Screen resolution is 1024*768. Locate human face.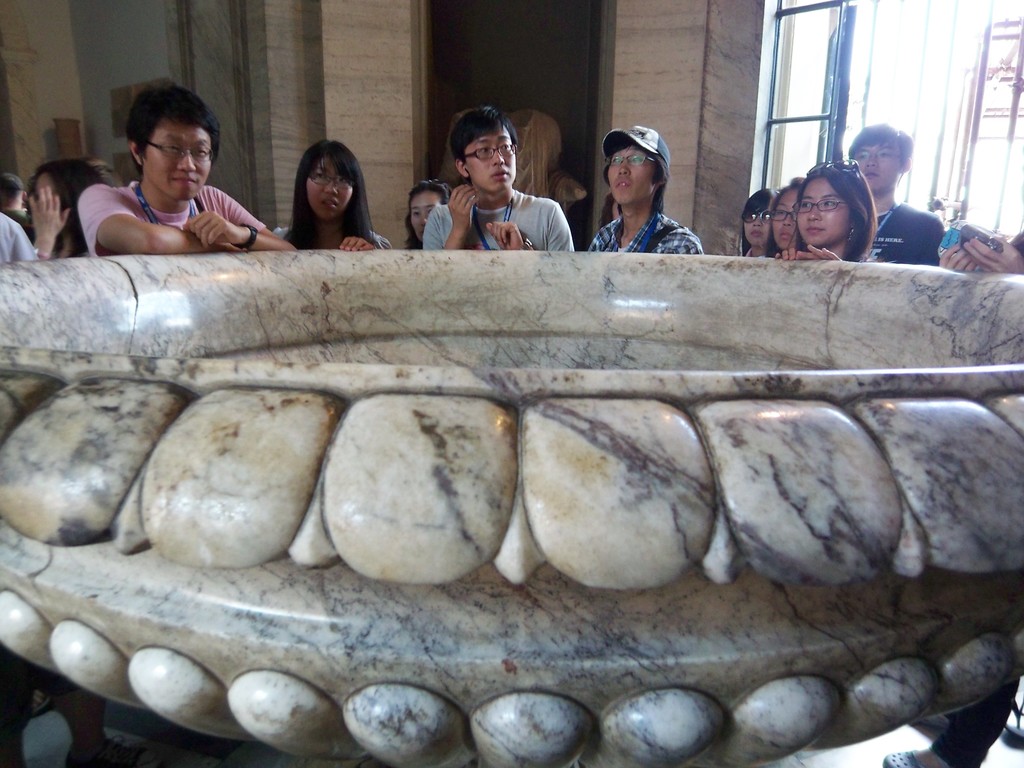
bbox=[305, 156, 356, 220].
